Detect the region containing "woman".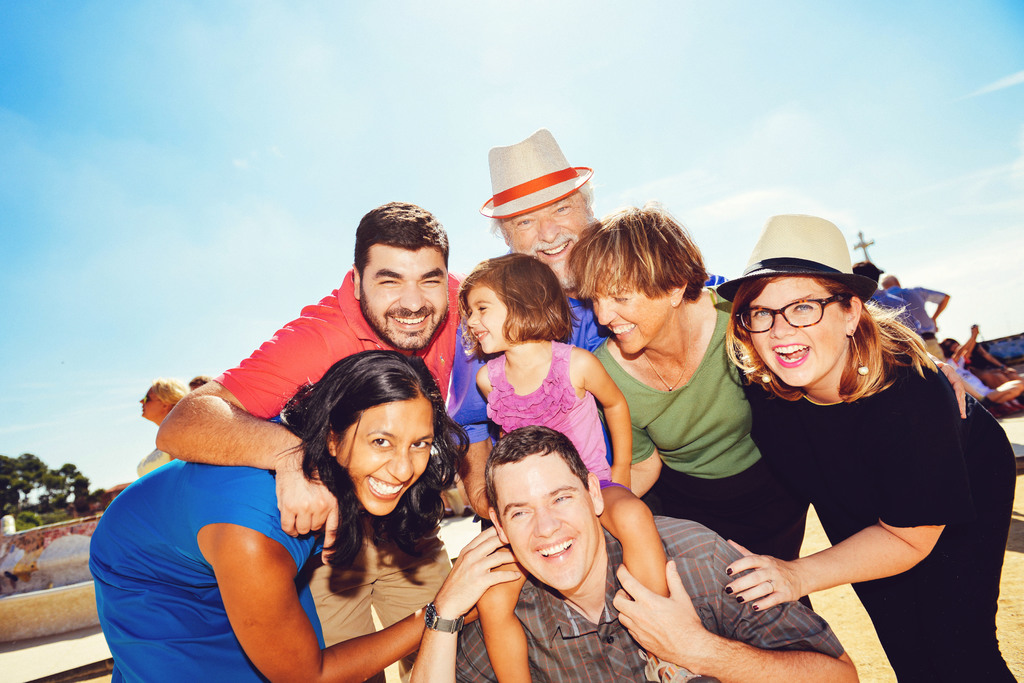
left=566, top=202, right=813, bottom=609.
